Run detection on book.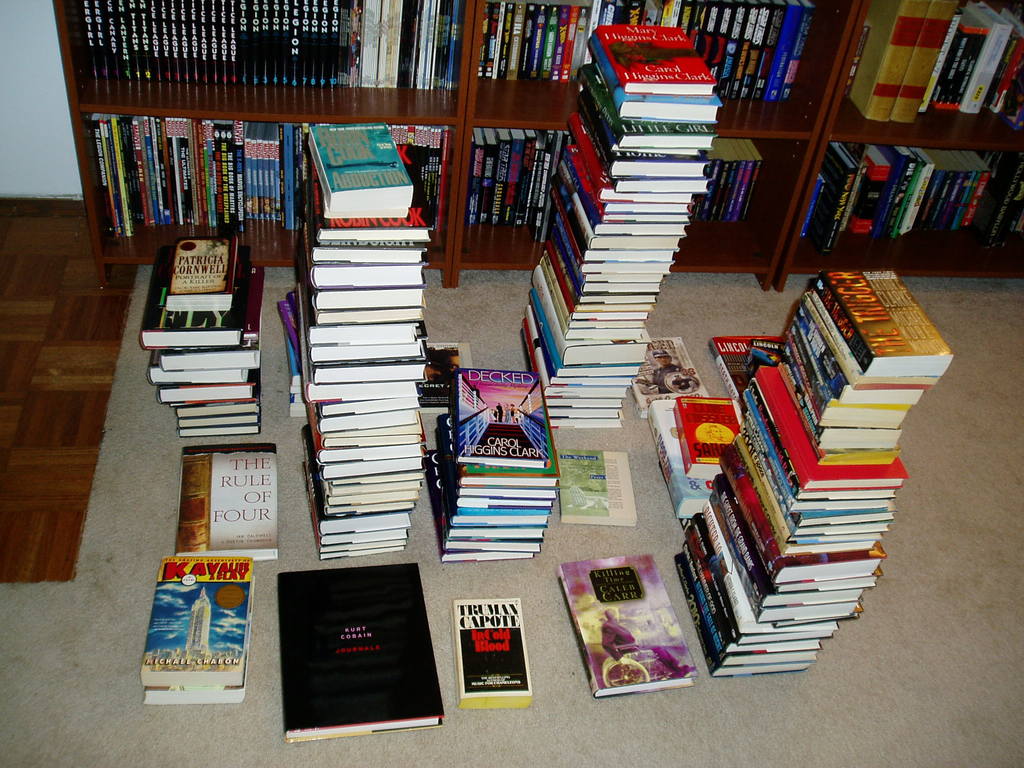
Result: crop(560, 539, 705, 714).
